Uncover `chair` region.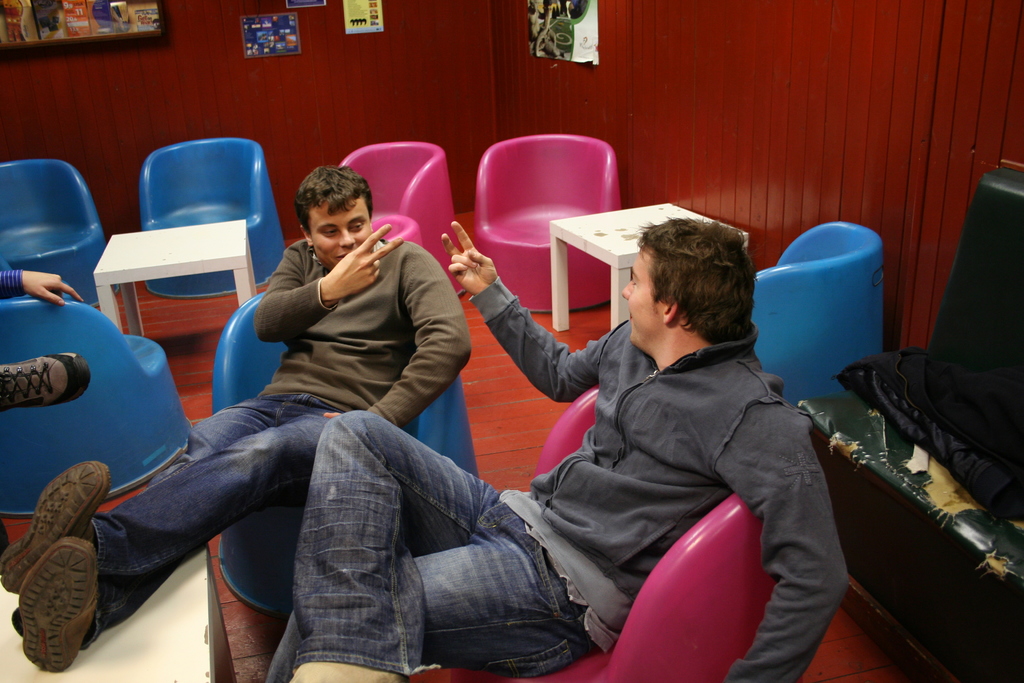
Uncovered: pyautogui.locateOnScreen(0, 293, 195, 522).
